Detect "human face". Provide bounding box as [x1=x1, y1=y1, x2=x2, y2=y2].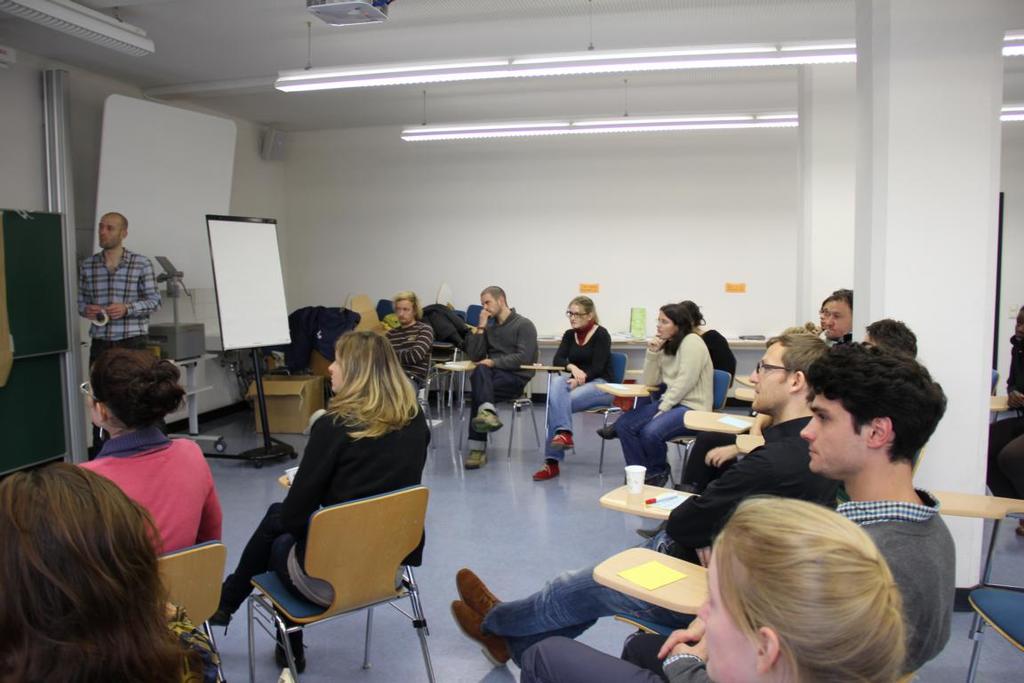
[x1=320, y1=344, x2=352, y2=401].
